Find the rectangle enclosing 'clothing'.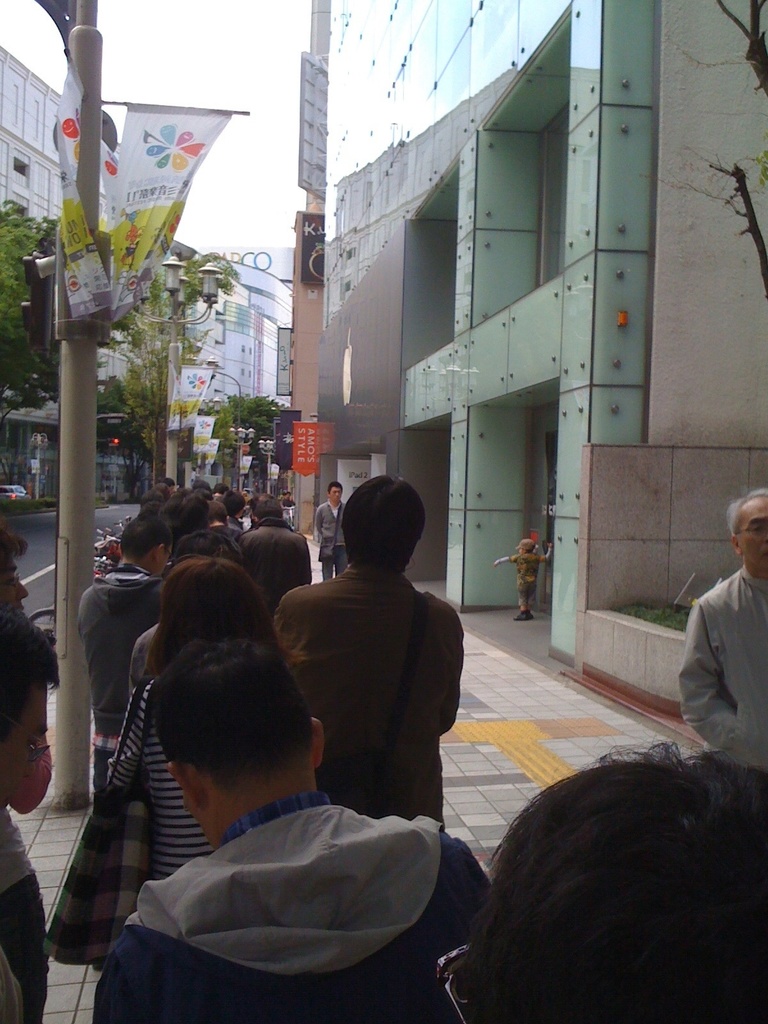
<region>497, 547, 550, 603</region>.
